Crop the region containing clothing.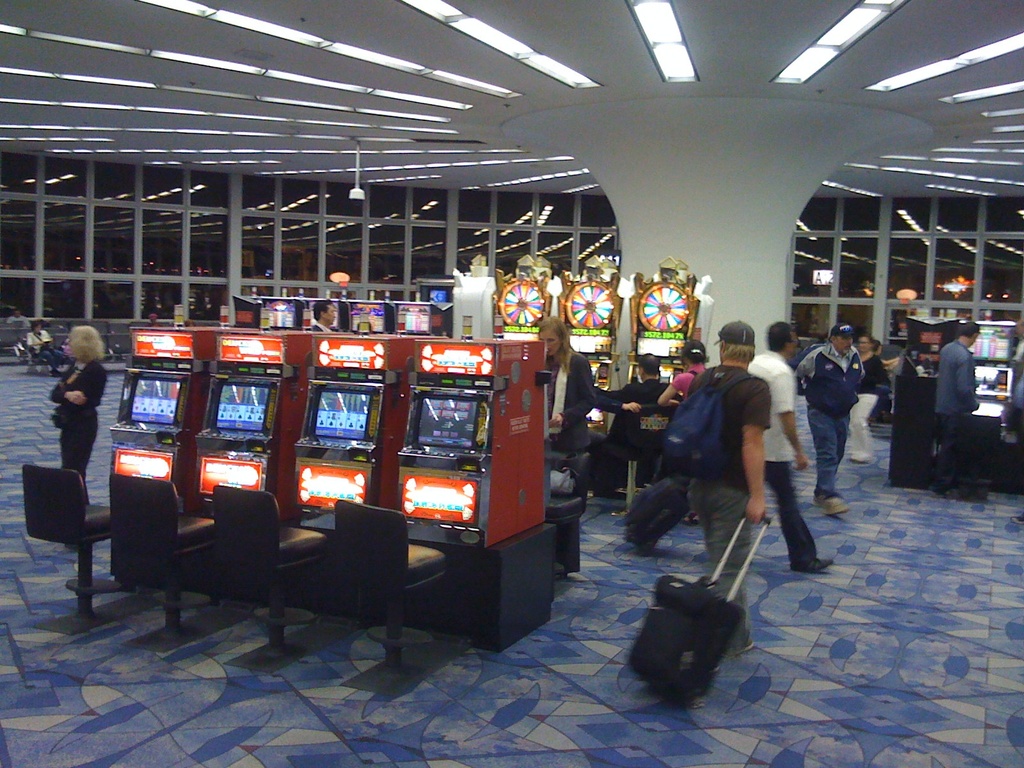
Crop region: BBox(543, 353, 596, 514).
